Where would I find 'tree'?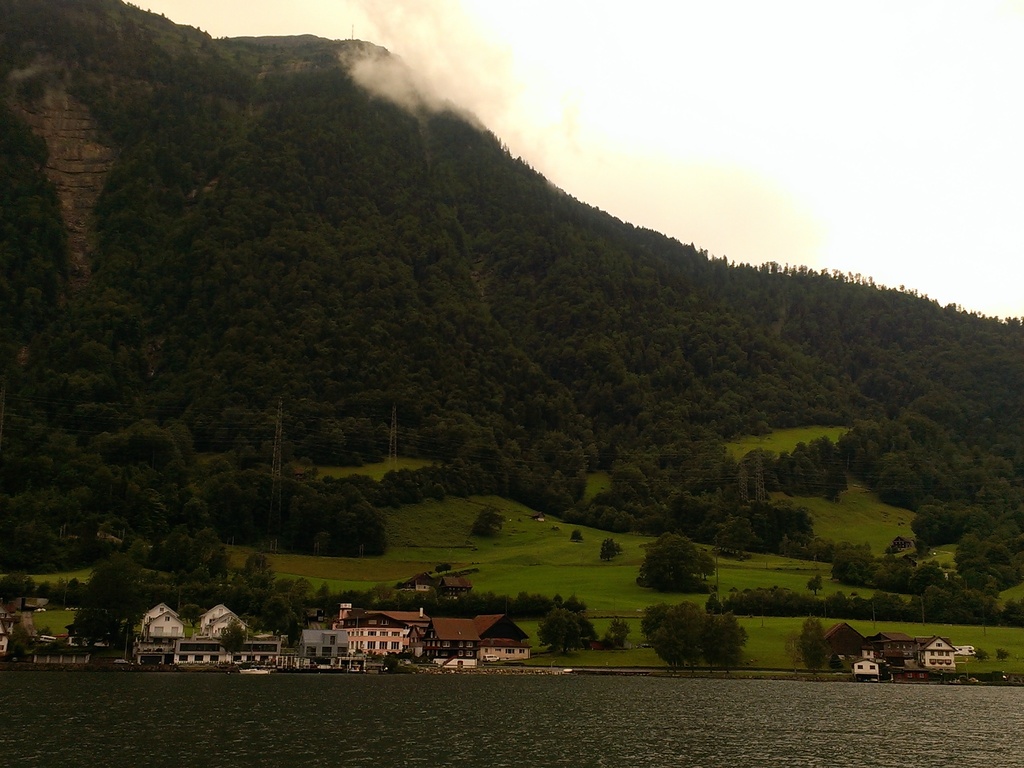
At pyautogui.locateOnScreen(535, 611, 598, 655).
